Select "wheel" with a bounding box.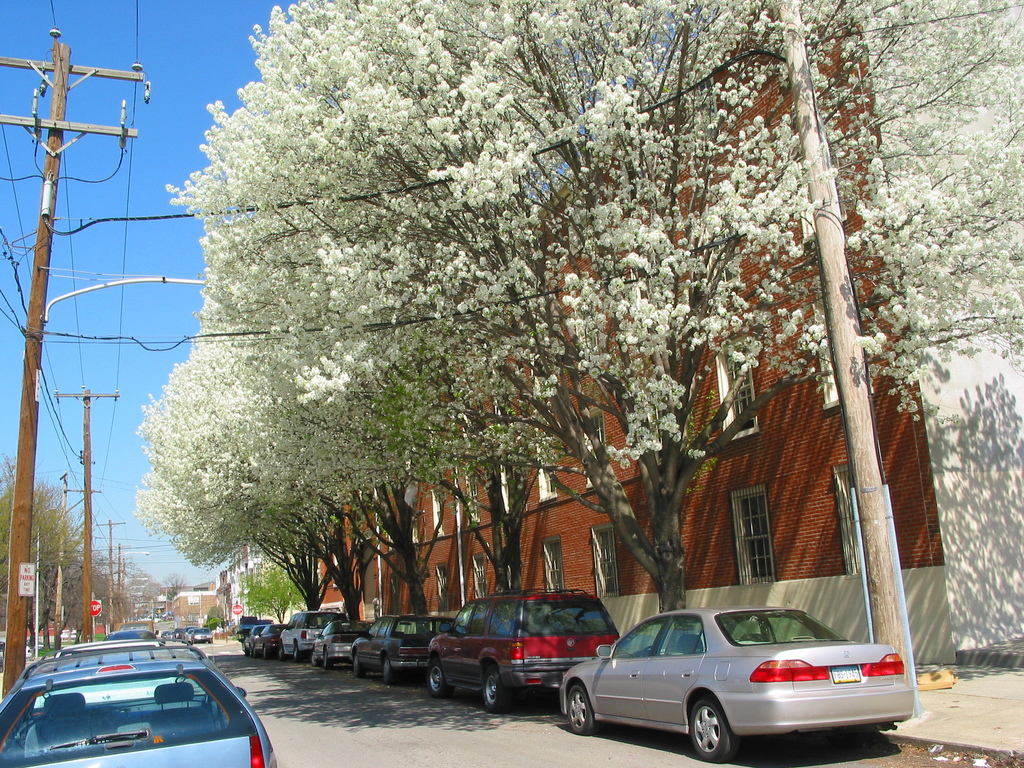
bbox(378, 651, 392, 684).
